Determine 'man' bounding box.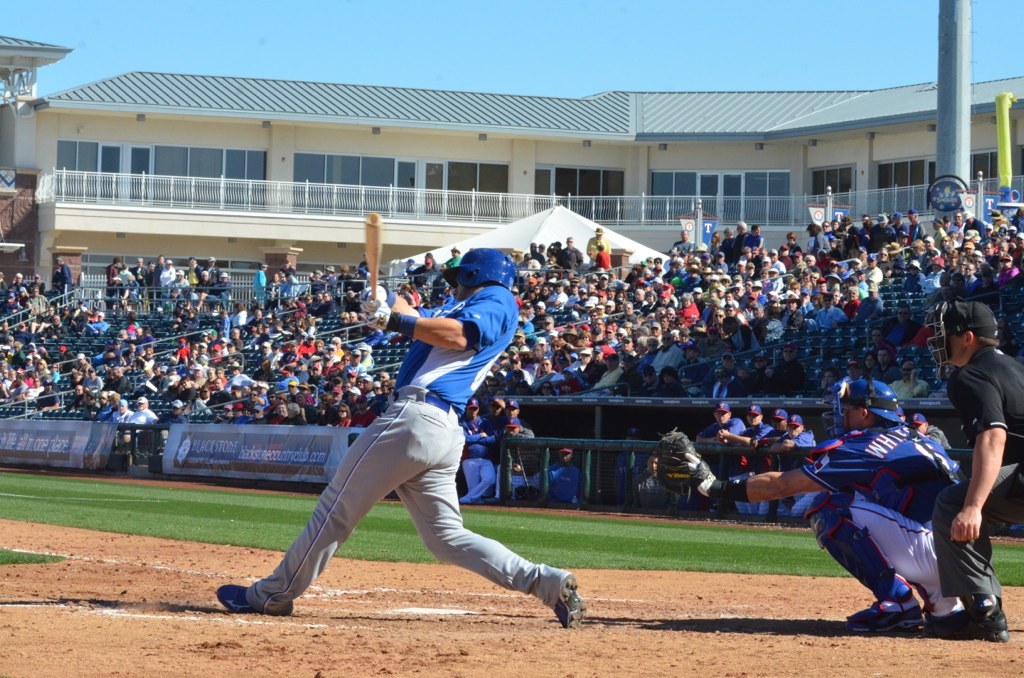
Determined: bbox=[912, 241, 924, 258].
